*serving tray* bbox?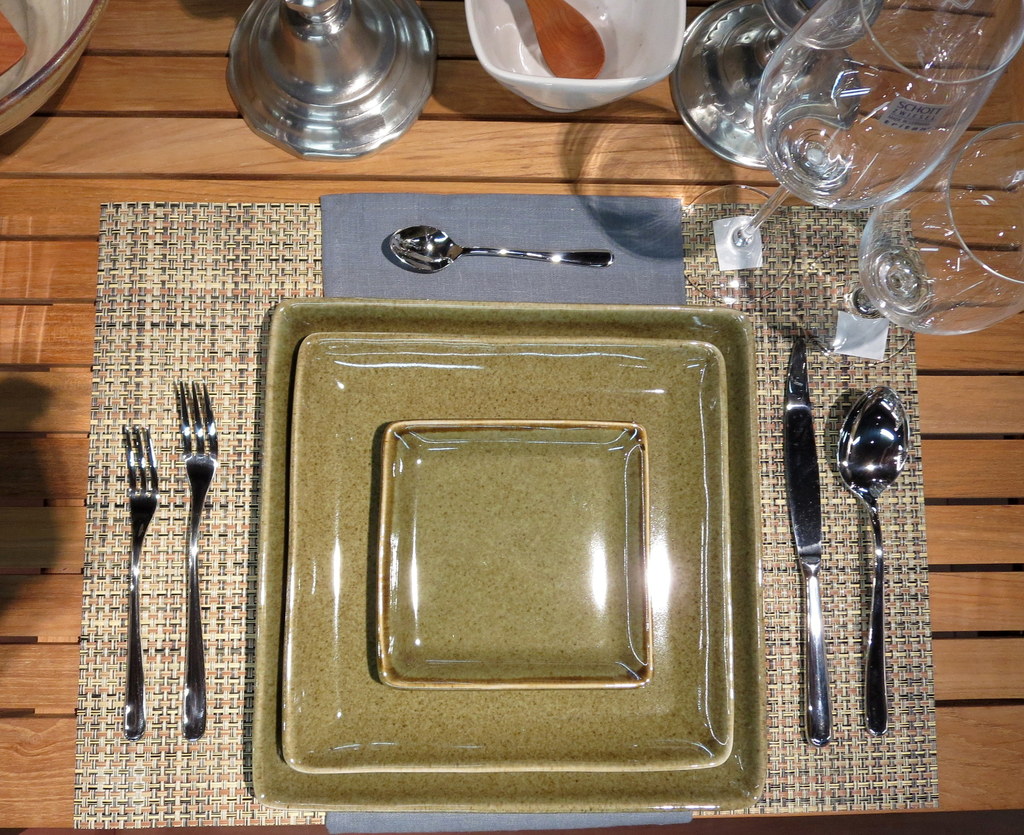
(271,308,785,827)
